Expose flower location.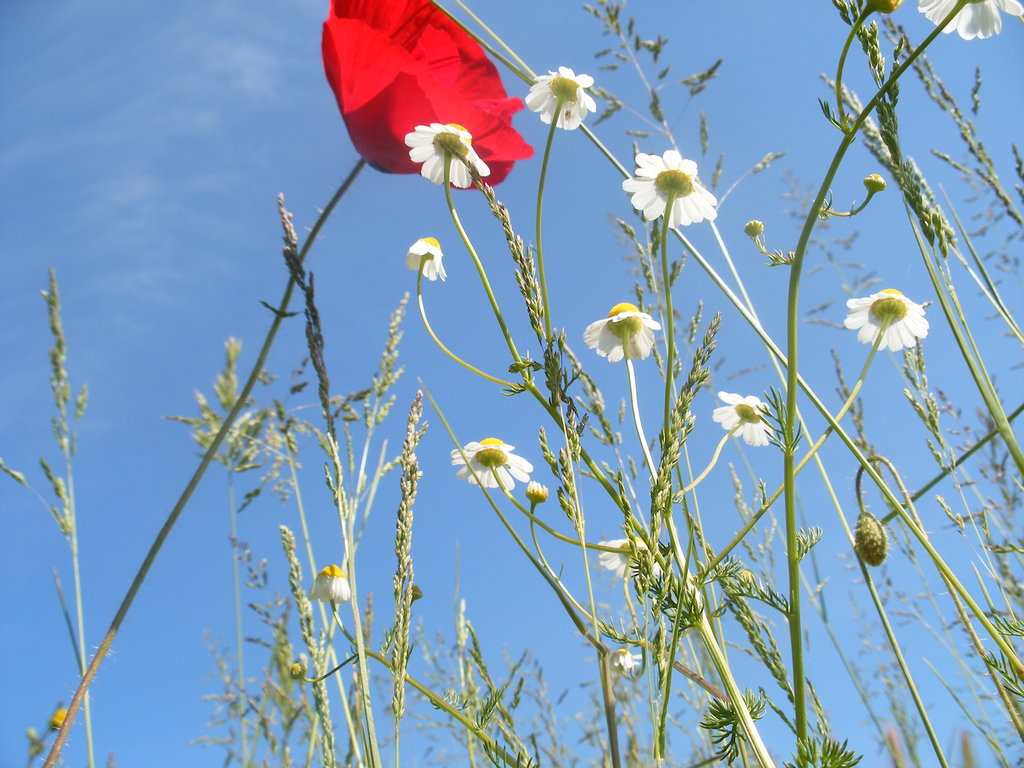
Exposed at BBox(918, 0, 1022, 36).
